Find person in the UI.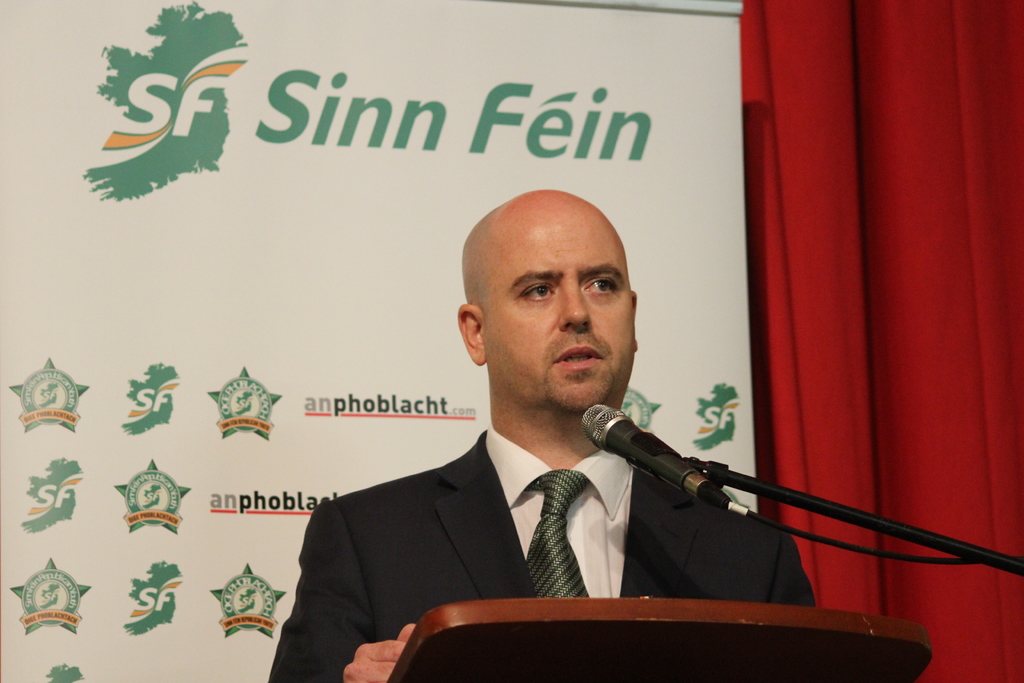
UI element at detection(273, 183, 810, 682).
